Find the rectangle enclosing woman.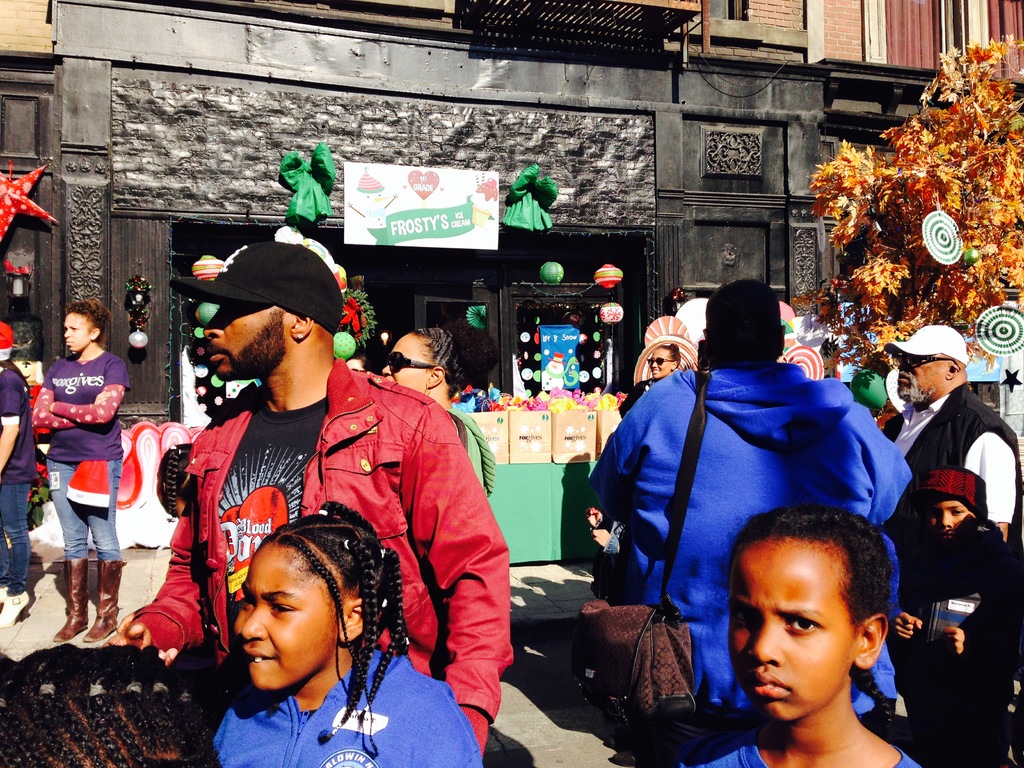
detection(618, 346, 680, 415).
